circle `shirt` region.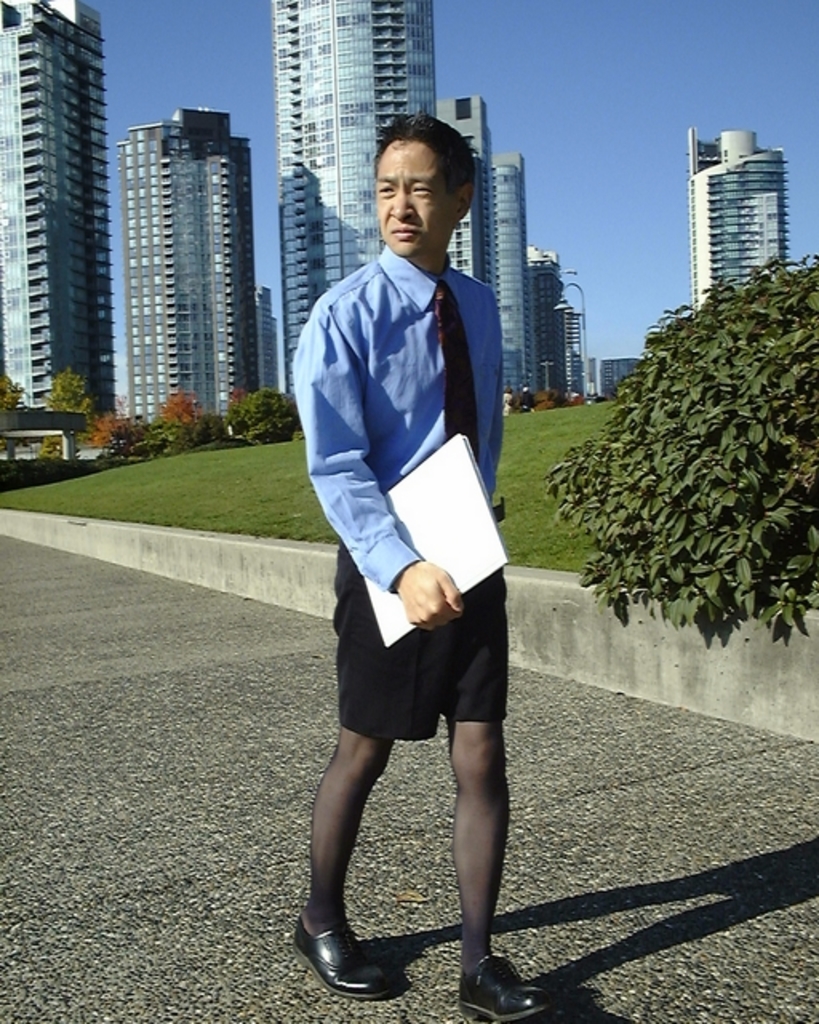
Region: x1=301, y1=214, x2=502, y2=635.
